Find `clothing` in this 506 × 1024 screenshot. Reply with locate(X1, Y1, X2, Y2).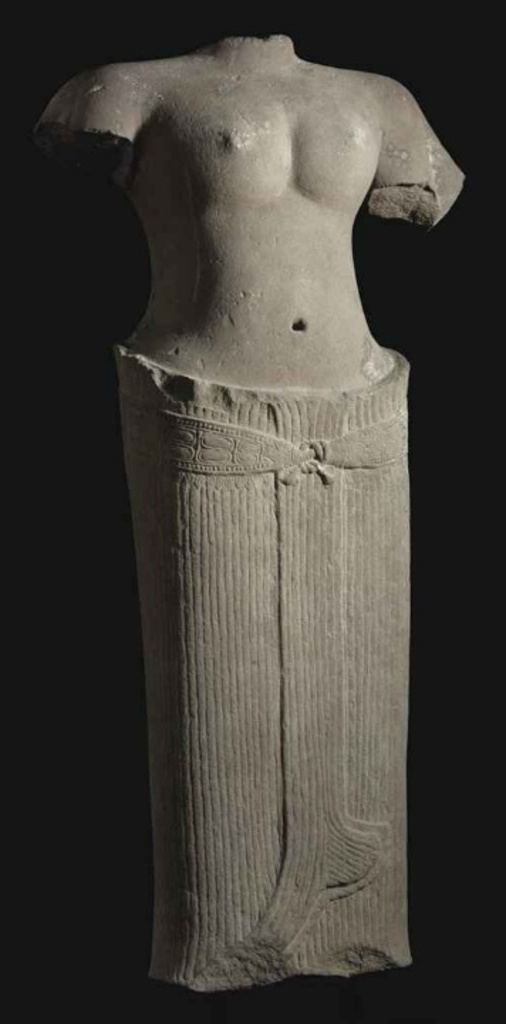
locate(136, 381, 411, 977).
